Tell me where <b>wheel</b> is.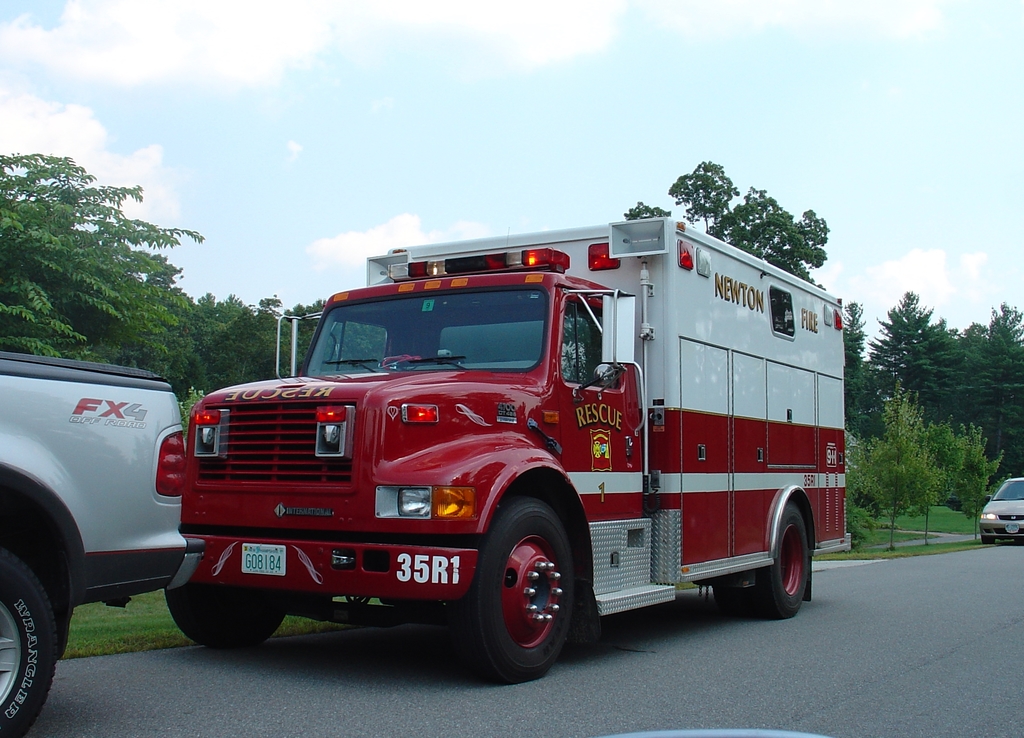
<b>wheel</b> is at <bbox>0, 550, 54, 737</bbox>.
